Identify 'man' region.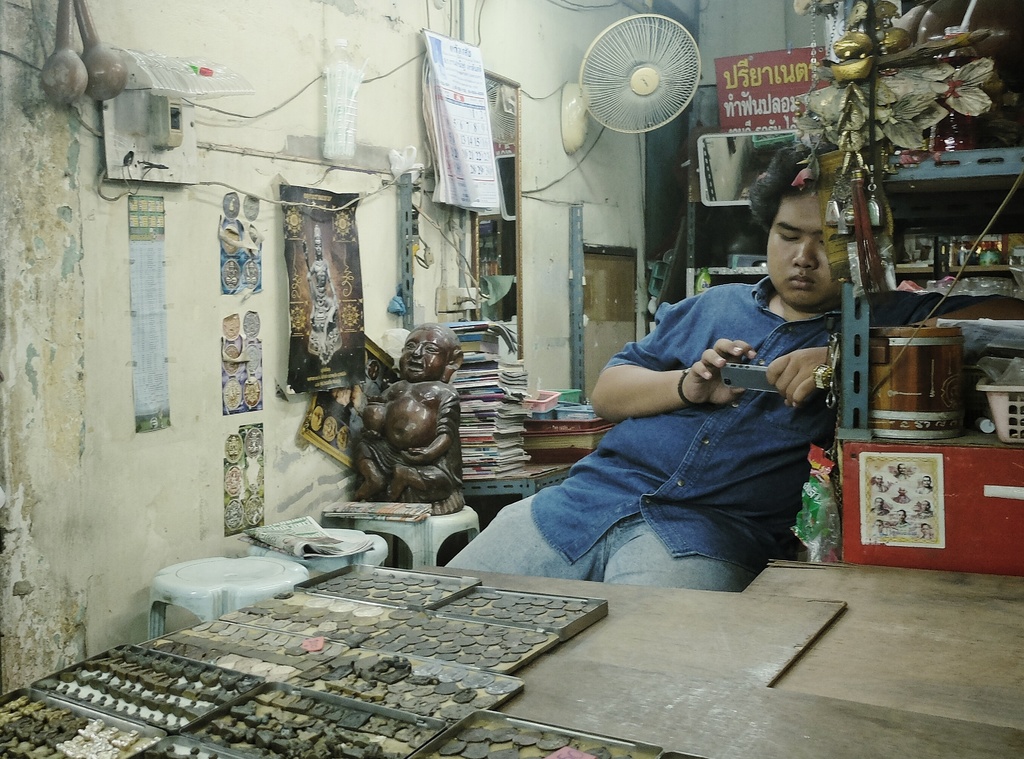
Region: (893,509,911,527).
